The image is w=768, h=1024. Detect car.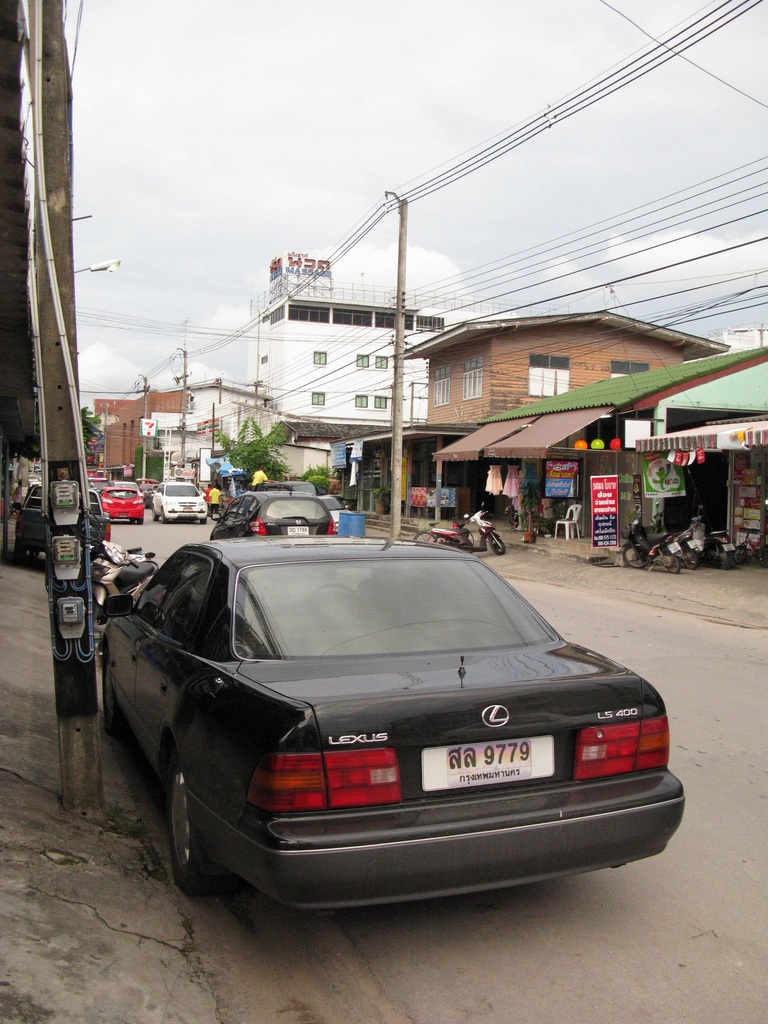
Detection: bbox(103, 528, 682, 923).
